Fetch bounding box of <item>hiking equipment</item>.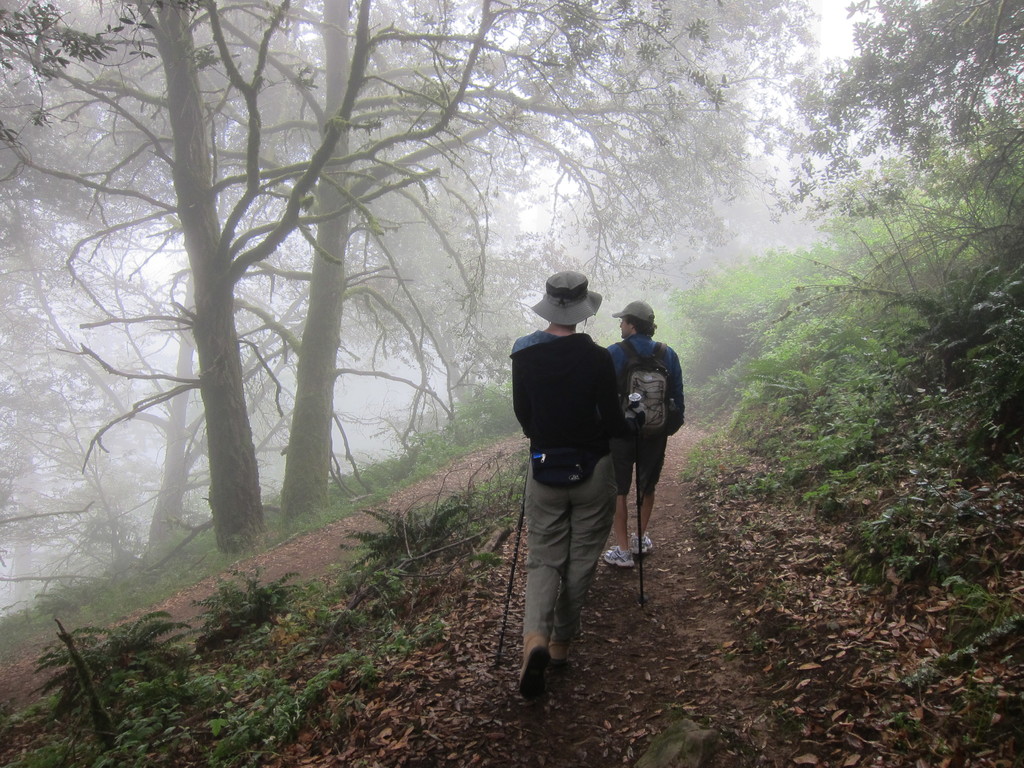
Bbox: [x1=626, y1=394, x2=644, y2=602].
